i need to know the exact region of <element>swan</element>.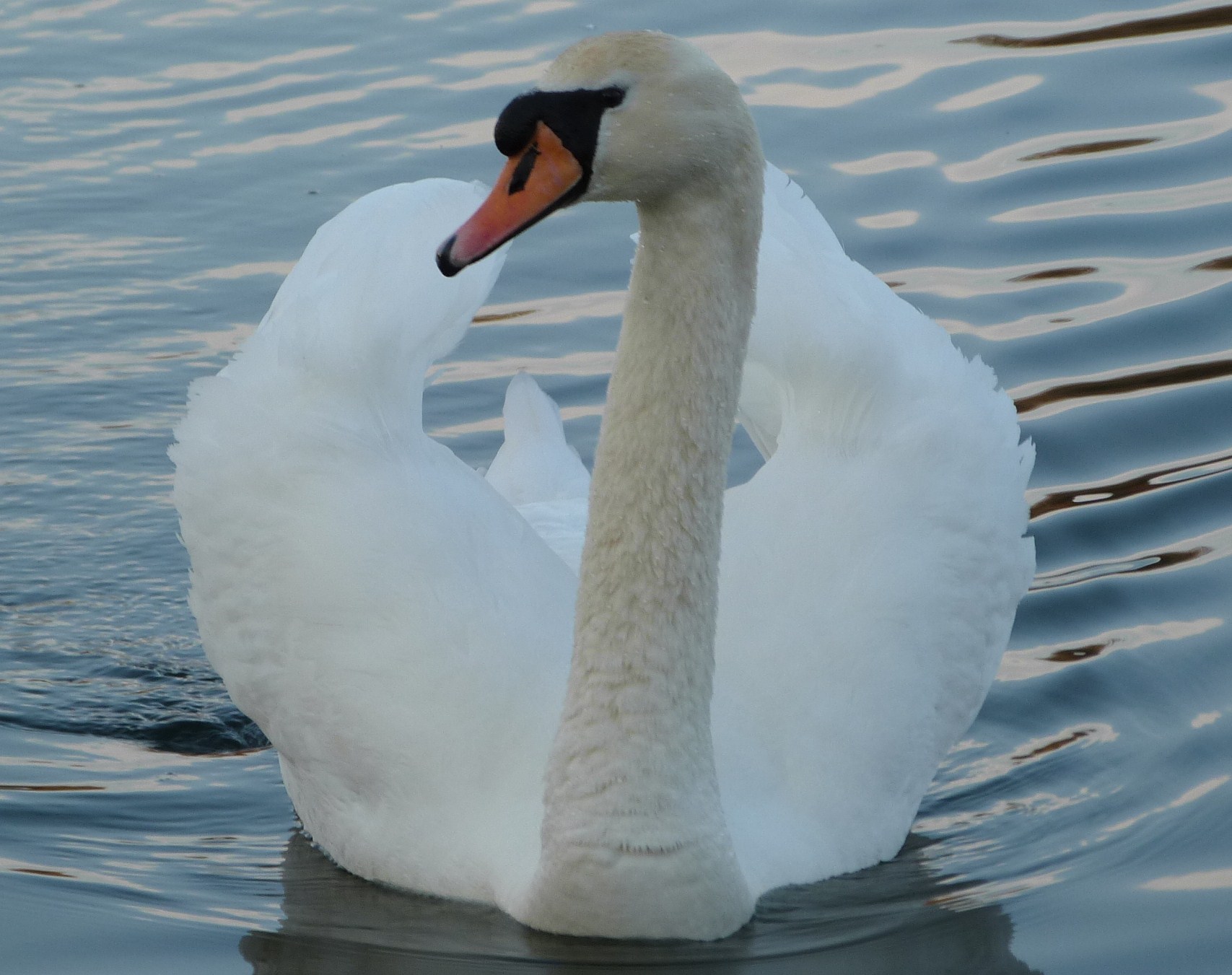
Region: <box>100,8,753,663</box>.
